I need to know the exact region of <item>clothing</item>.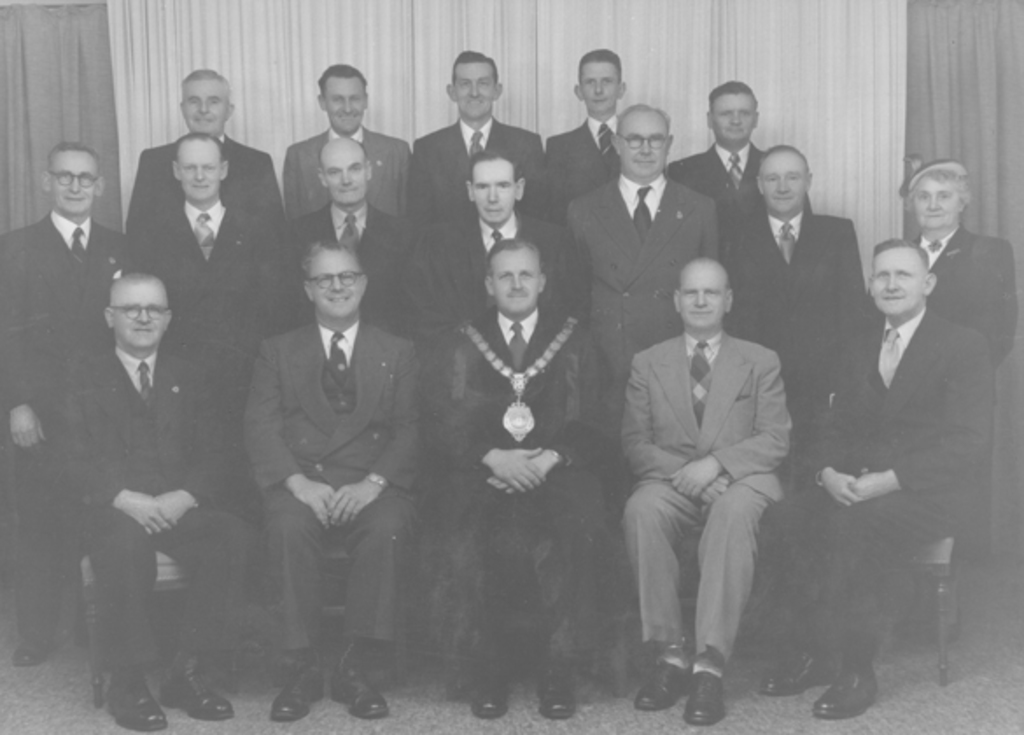
Region: 753:308:992:669.
